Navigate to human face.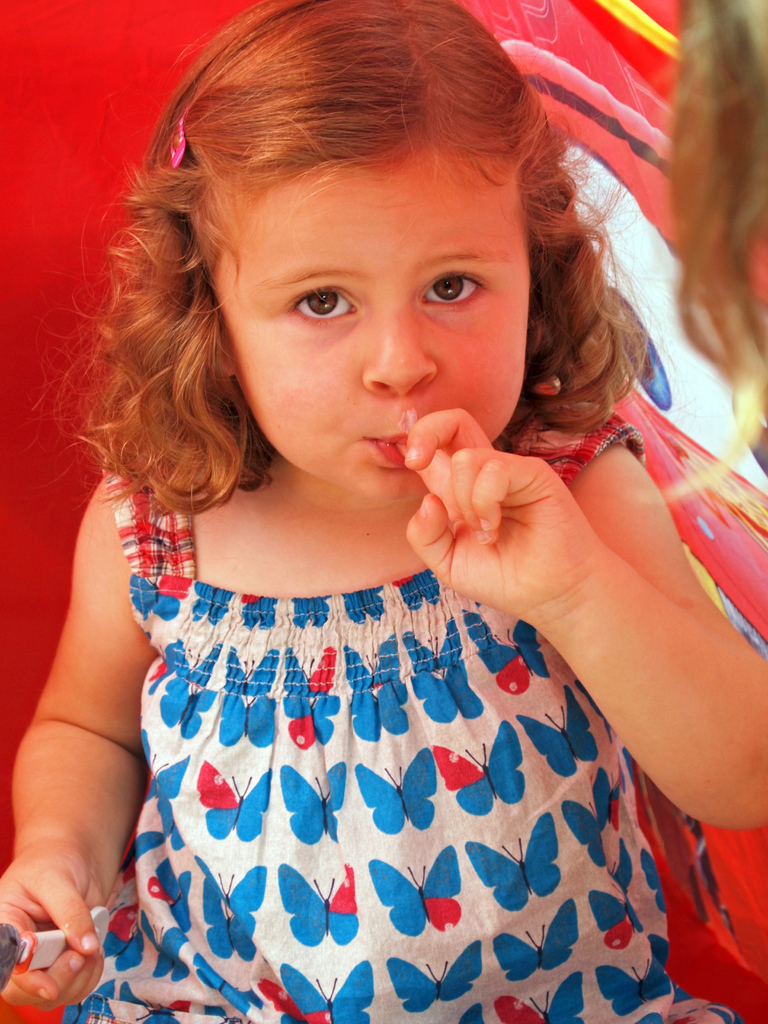
Navigation target: bbox(216, 162, 525, 498).
